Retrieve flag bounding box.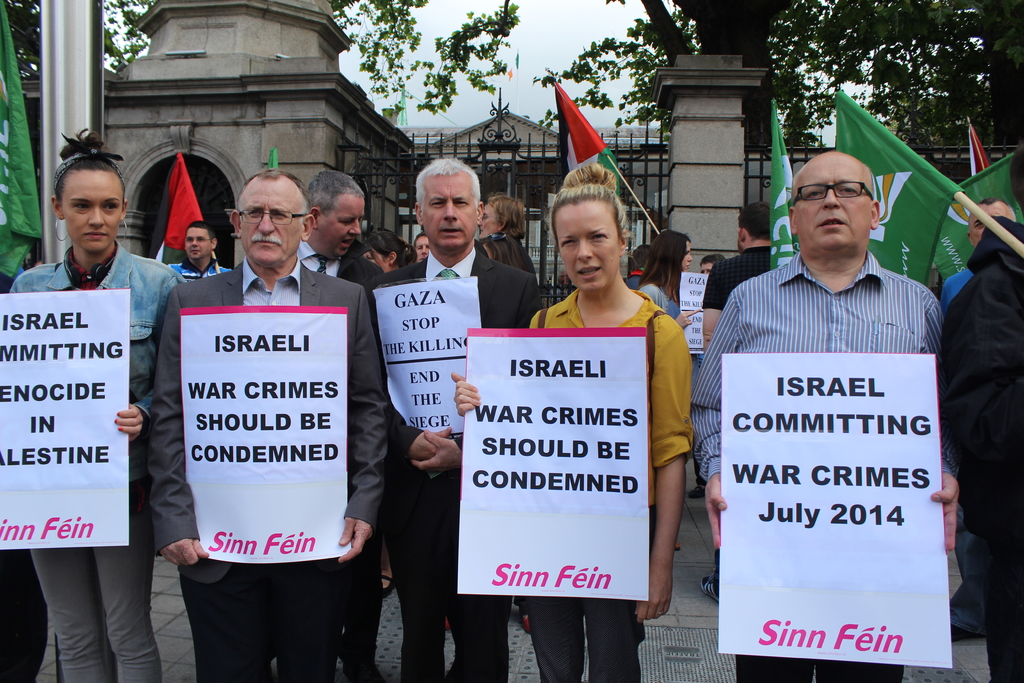
Bounding box: (0,0,45,280).
